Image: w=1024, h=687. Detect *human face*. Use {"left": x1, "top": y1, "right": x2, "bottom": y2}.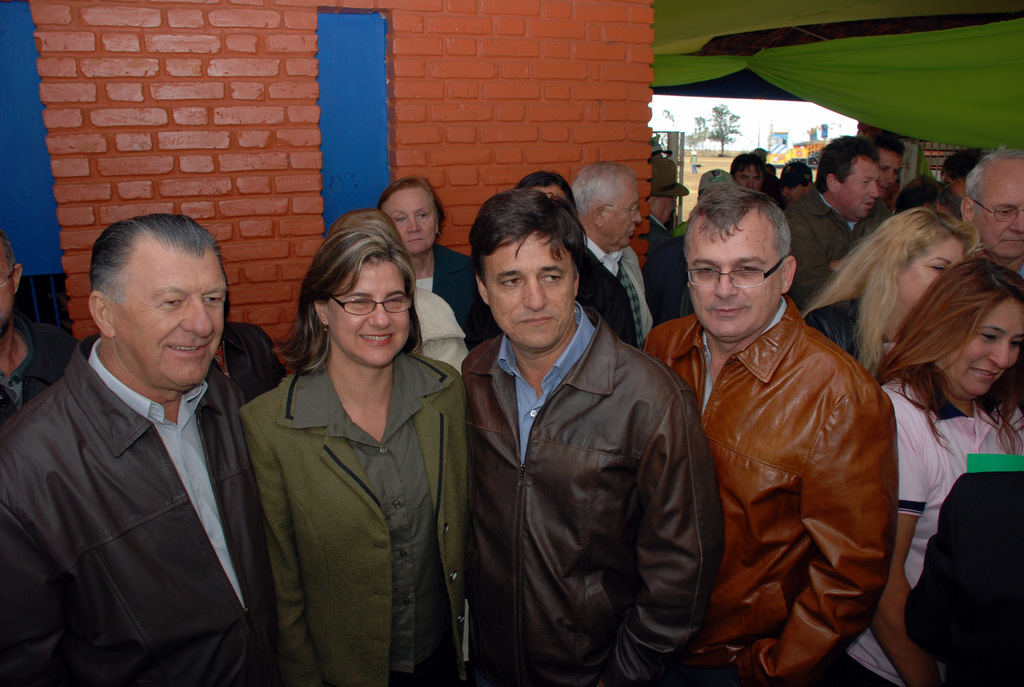
{"left": 895, "top": 237, "right": 964, "bottom": 318}.
